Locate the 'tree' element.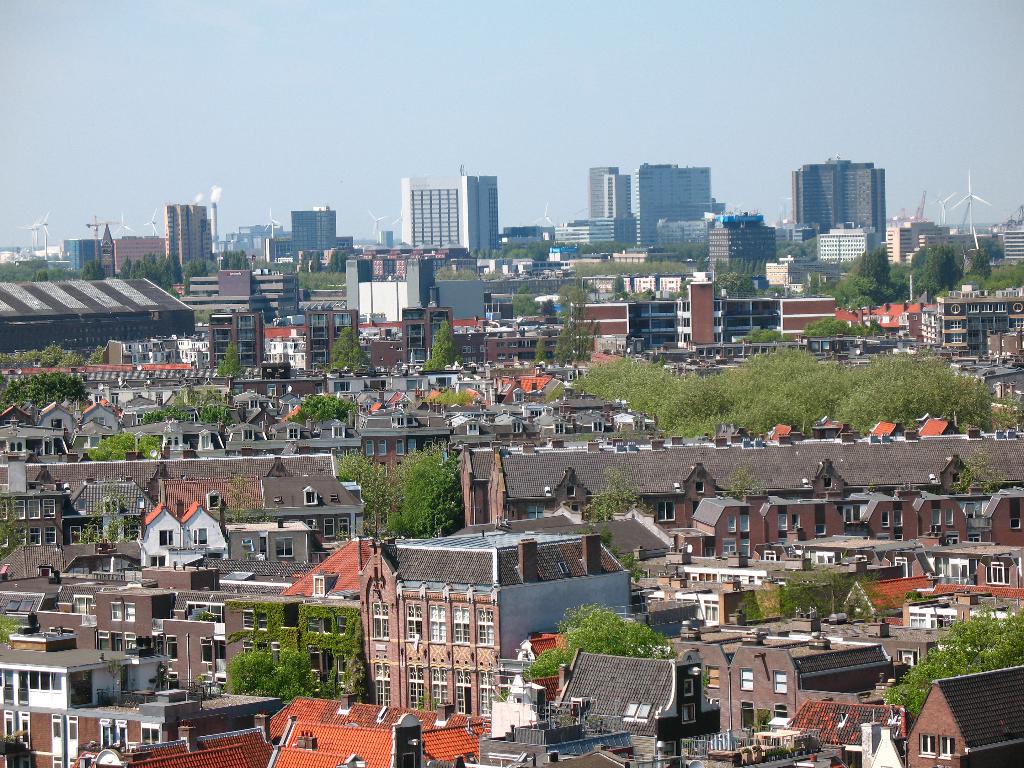
Element bbox: crop(0, 373, 88, 410).
